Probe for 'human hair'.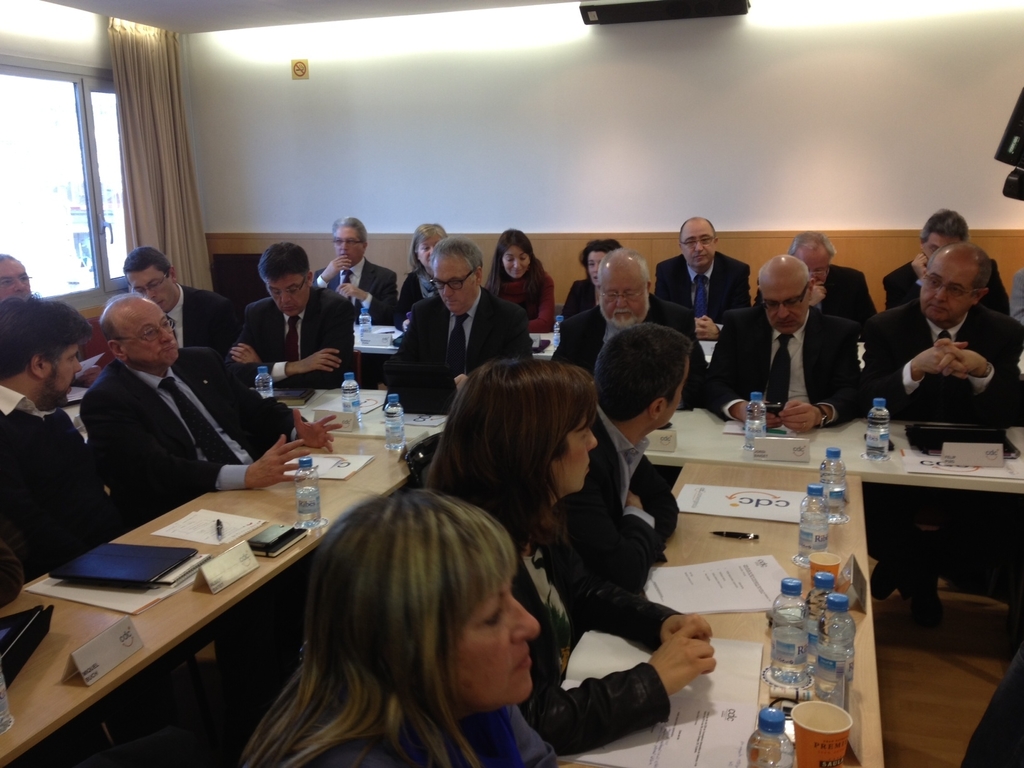
Probe result: x1=0 y1=292 x2=91 y2=381.
